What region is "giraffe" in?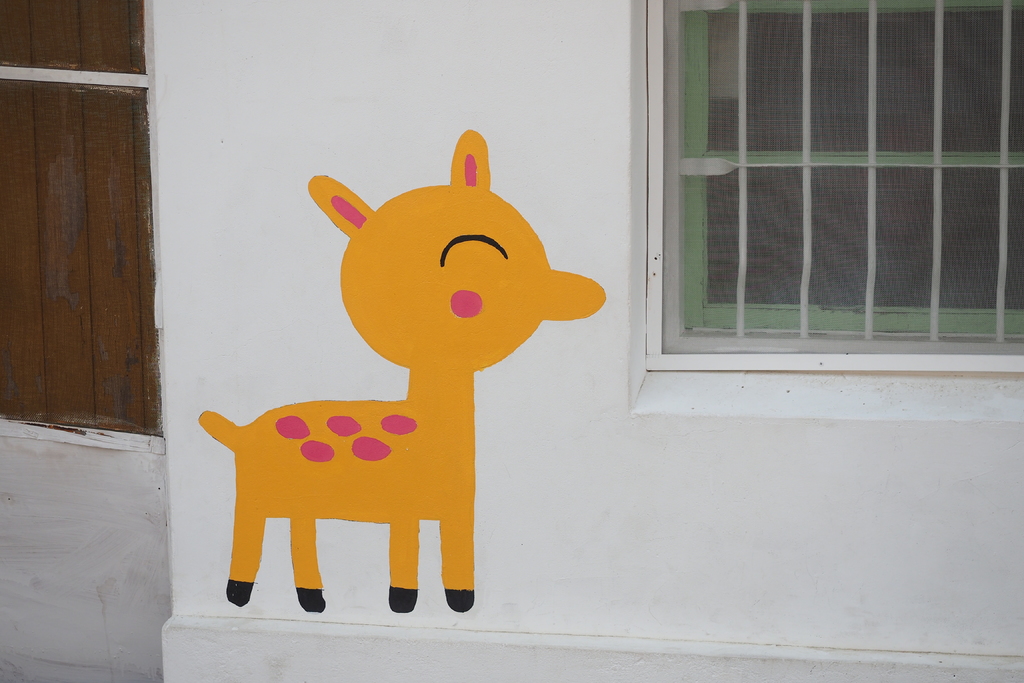
x1=187, y1=136, x2=594, y2=662.
